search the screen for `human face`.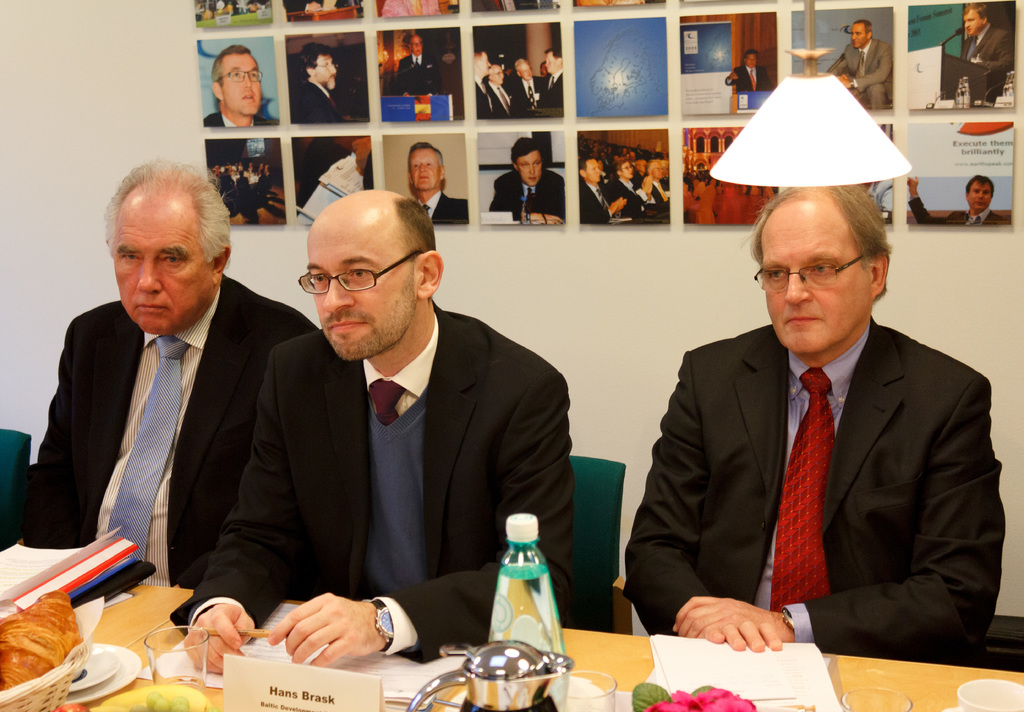
Found at {"left": 963, "top": 12, "right": 984, "bottom": 35}.
